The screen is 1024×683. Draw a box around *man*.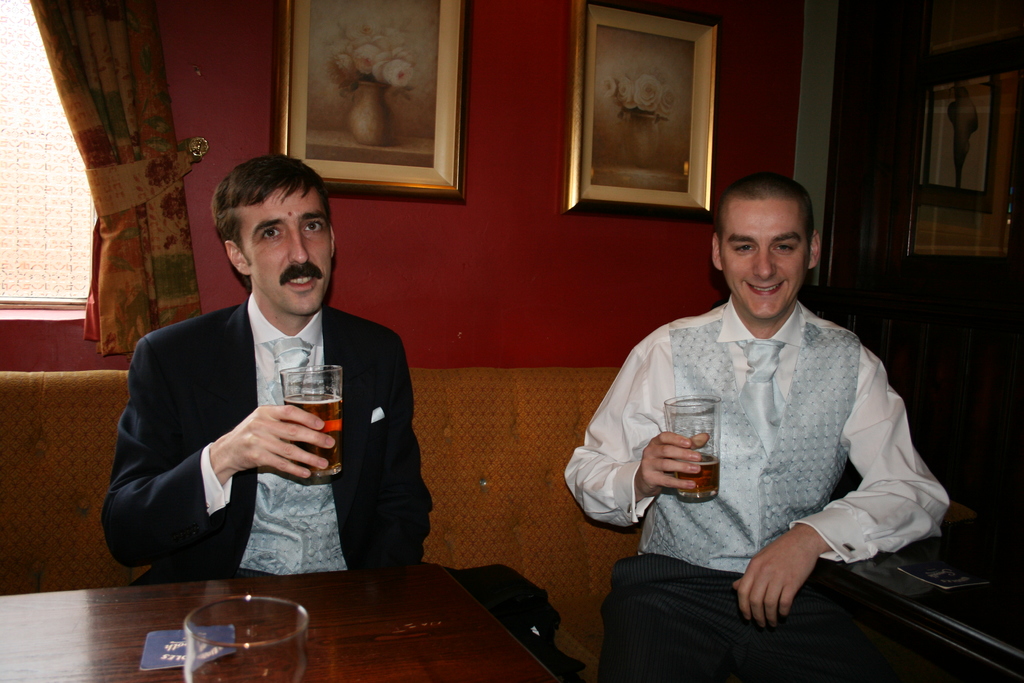
<region>563, 173, 952, 682</region>.
